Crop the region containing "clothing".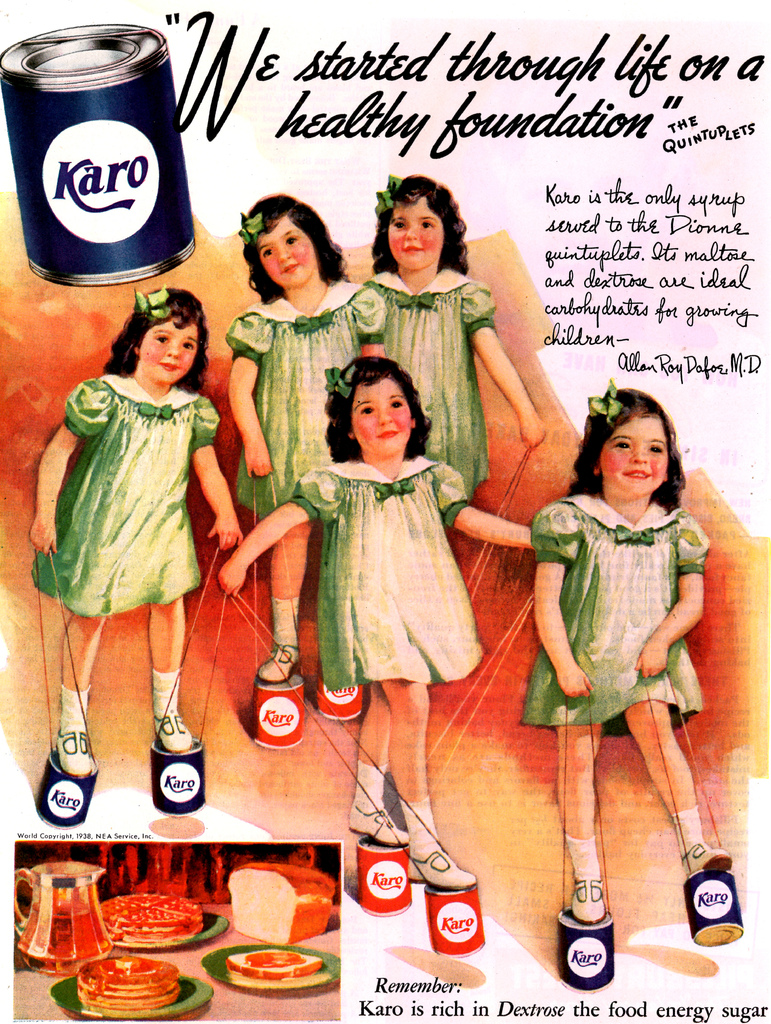
Crop region: select_region(521, 492, 708, 729).
